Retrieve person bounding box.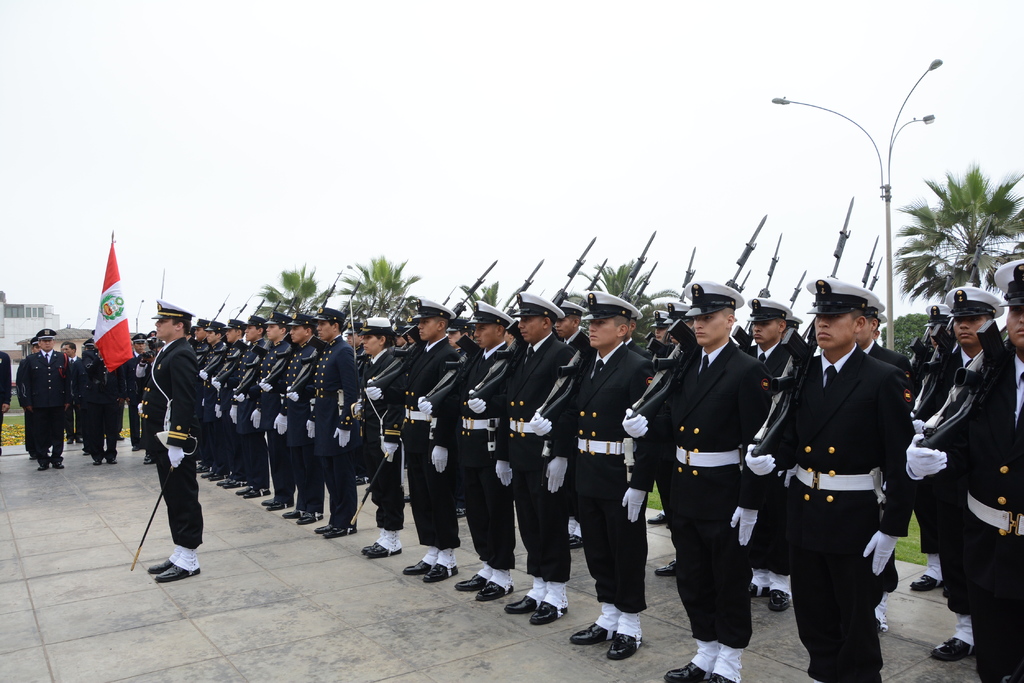
Bounding box: [620,281,766,682].
